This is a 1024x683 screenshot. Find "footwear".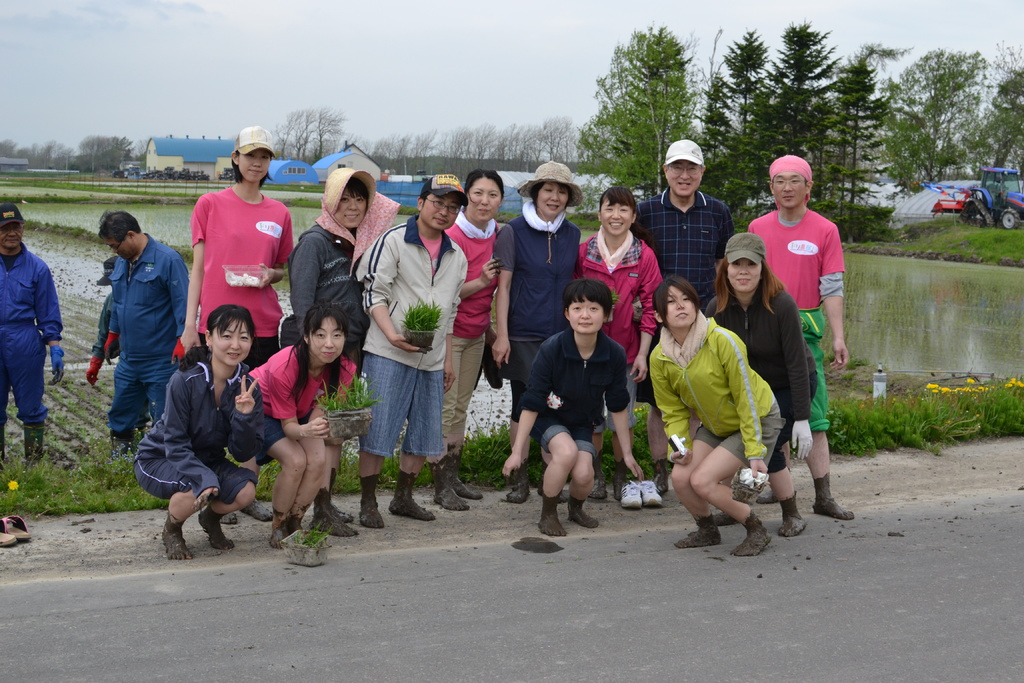
Bounding box: bbox(387, 465, 436, 523).
